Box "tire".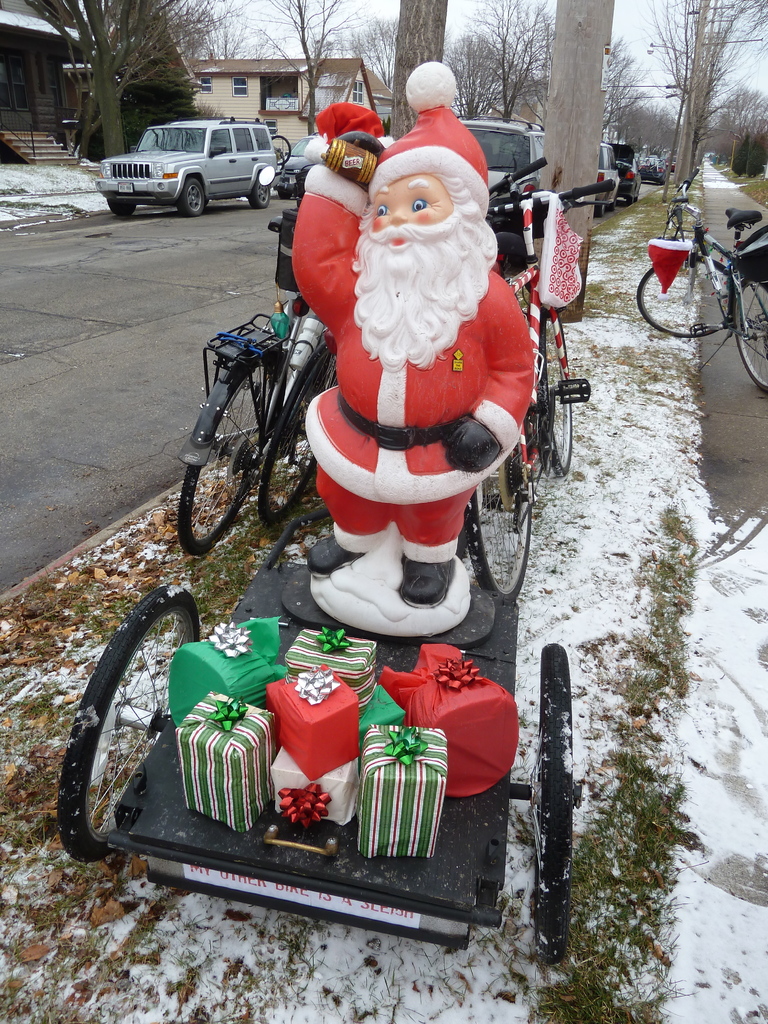
<box>265,337,321,528</box>.
